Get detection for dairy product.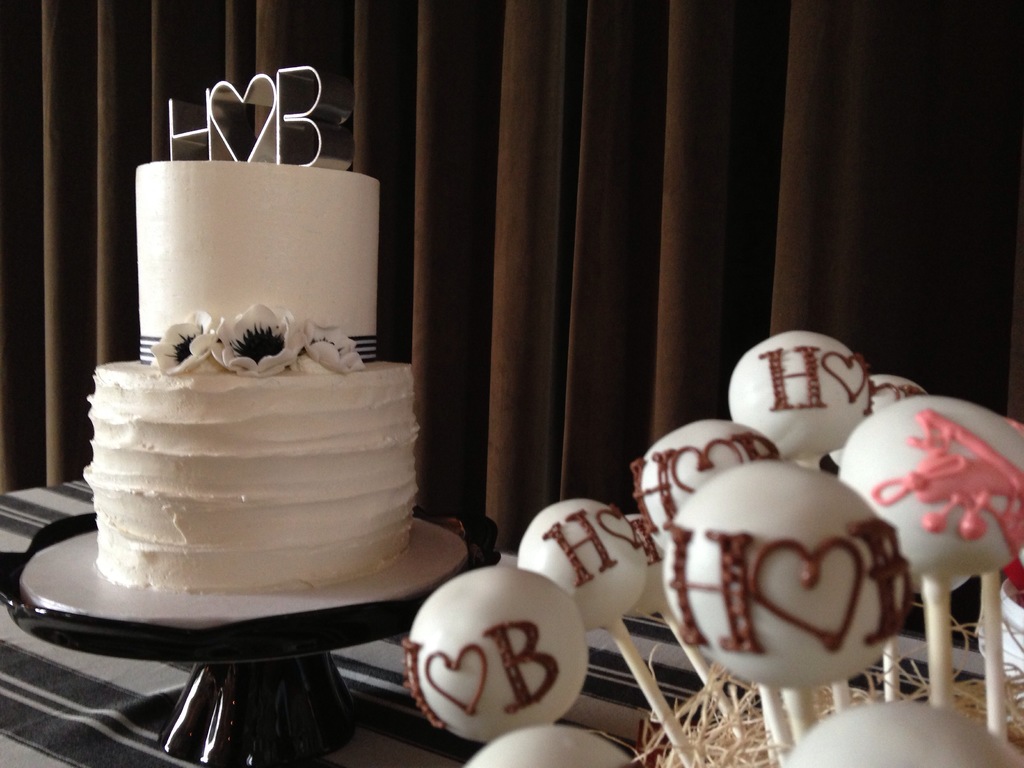
Detection: <box>80,158,425,591</box>.
